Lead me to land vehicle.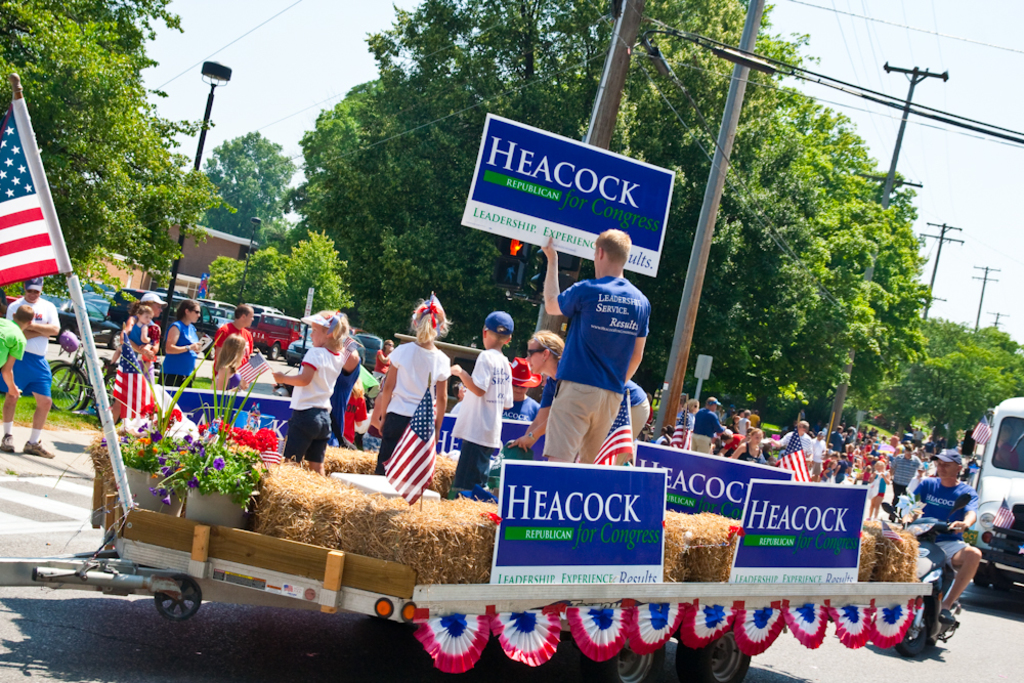
Lead to bbox(74, 427, 934, 676).
